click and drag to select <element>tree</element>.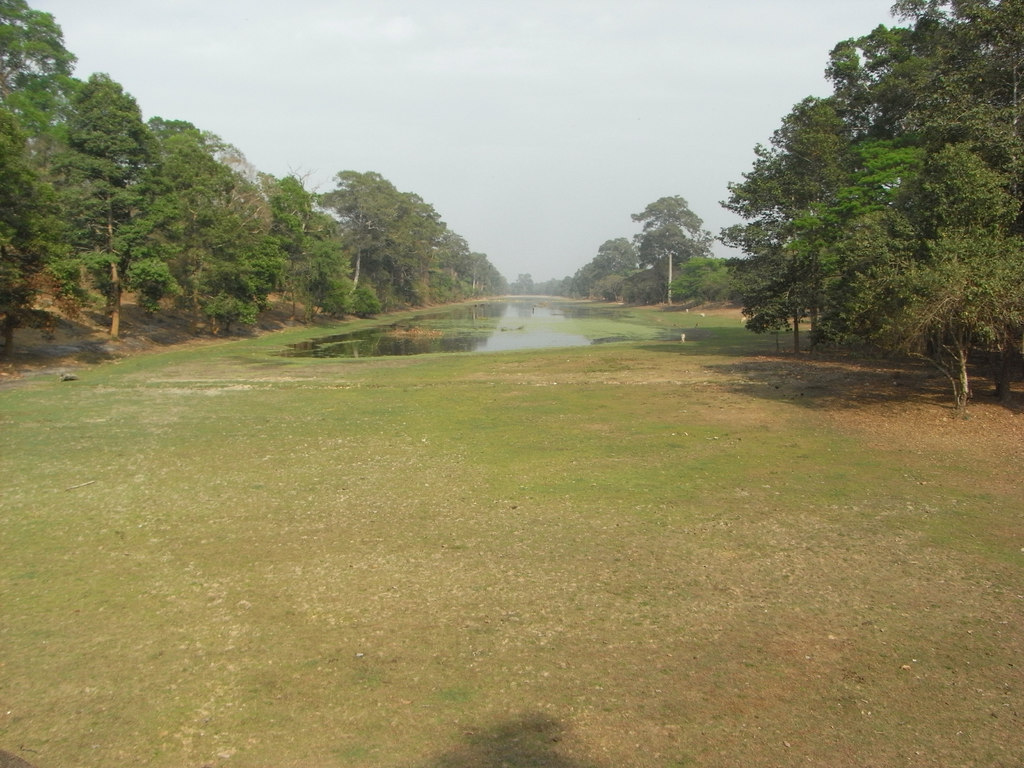
Selection: Rect(598, 236, 630, 264).
